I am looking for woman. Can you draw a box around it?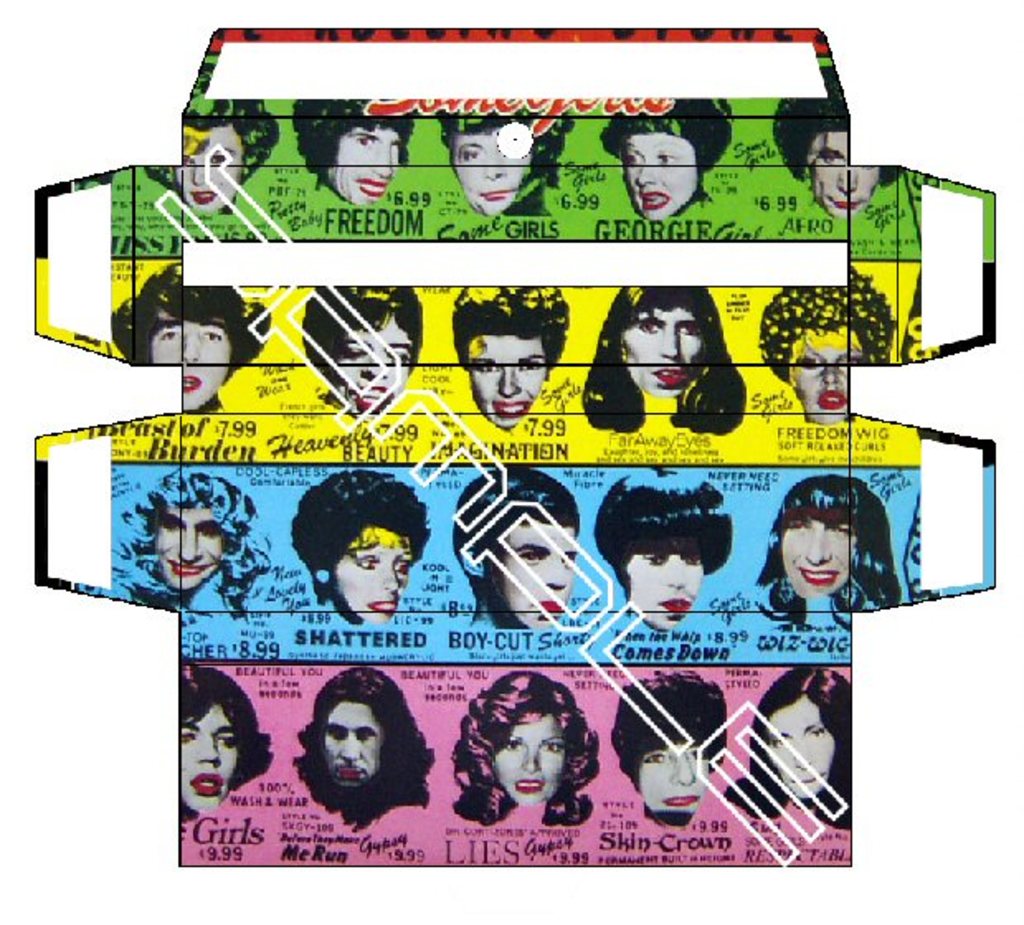
Sure, the bounding box is [left=768, top=471, right=923, bottom=636].
